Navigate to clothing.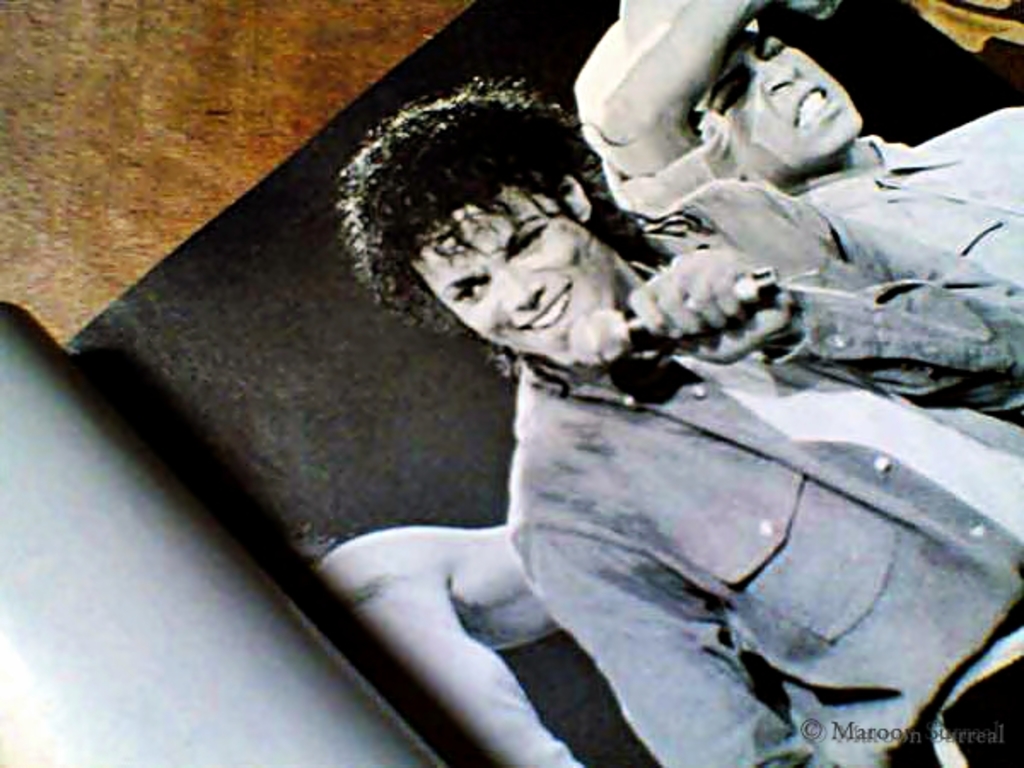
Navigation target: bbox=[787, 106, 1022, 288].
